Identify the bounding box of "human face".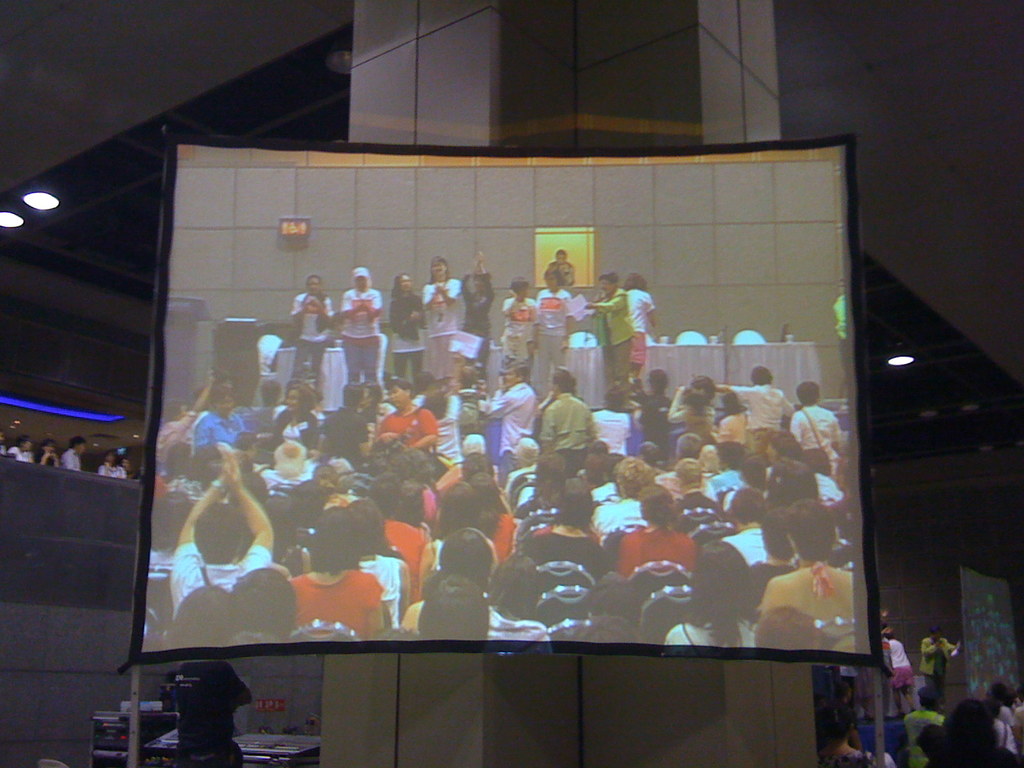
[x1=386, y1=379, x2=408, y2=408].
